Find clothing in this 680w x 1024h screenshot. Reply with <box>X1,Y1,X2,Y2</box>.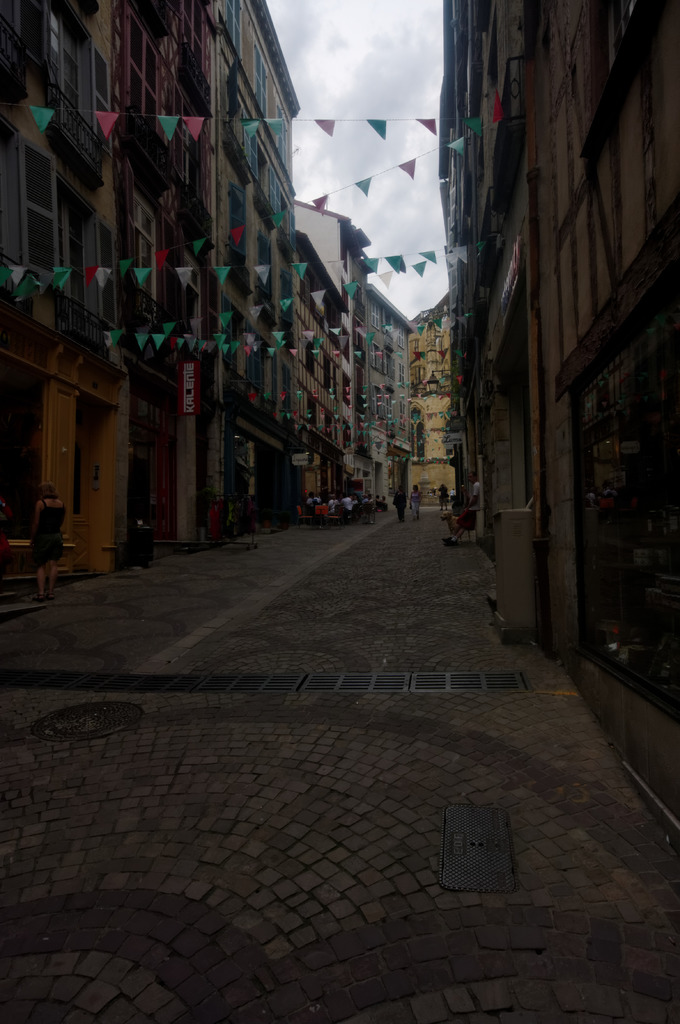
<box>374,497,380,508</box>.
